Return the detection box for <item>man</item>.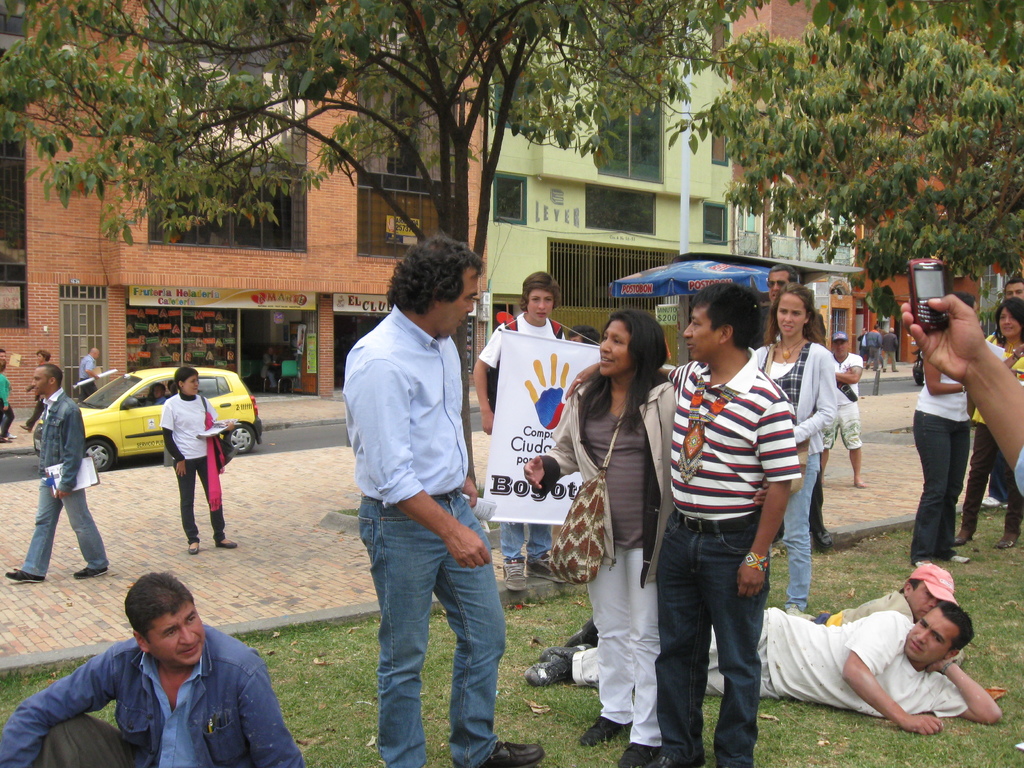
box(152, 383, 165, 410).
